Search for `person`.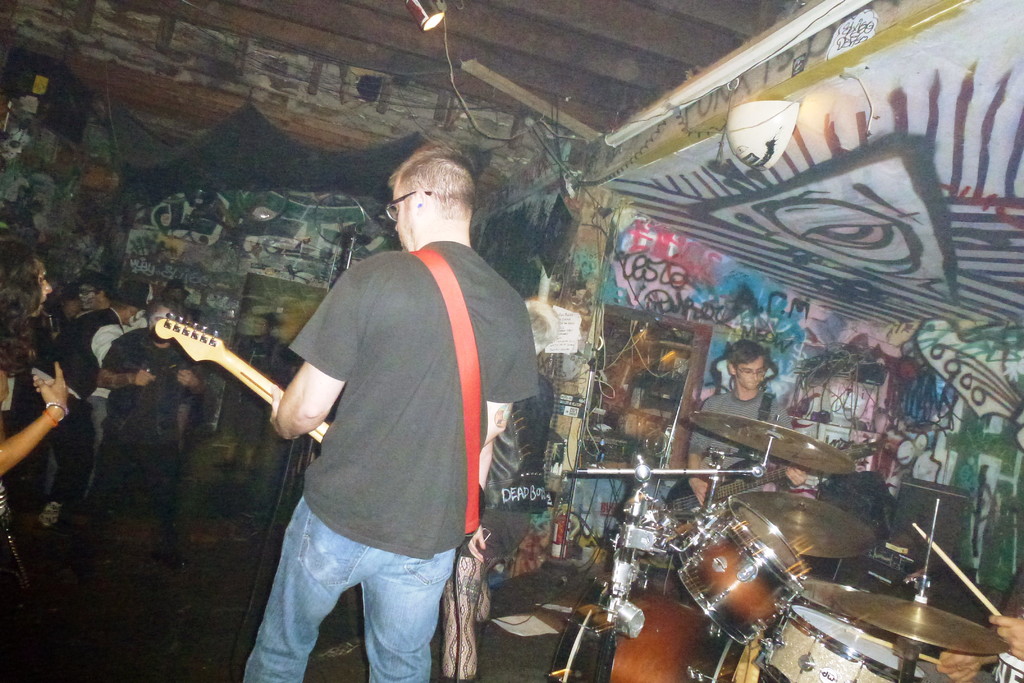
Found at BBox(90, 290, 205, 558).
